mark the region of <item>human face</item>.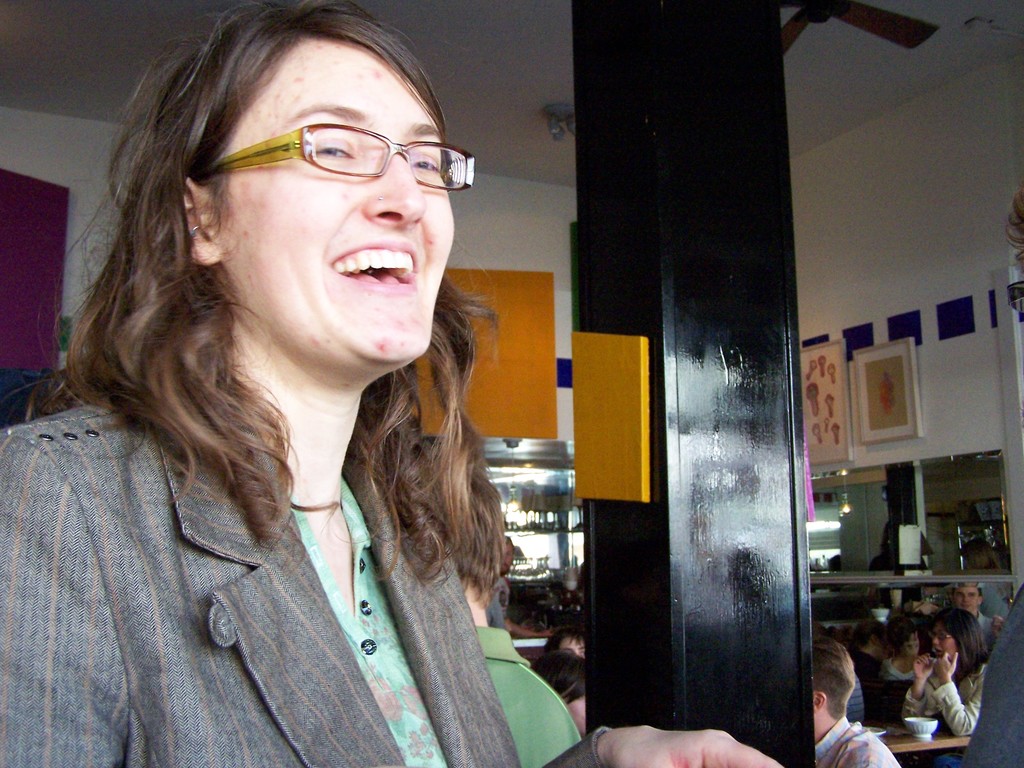
Region: bbox(213, 42, 459, 360).
